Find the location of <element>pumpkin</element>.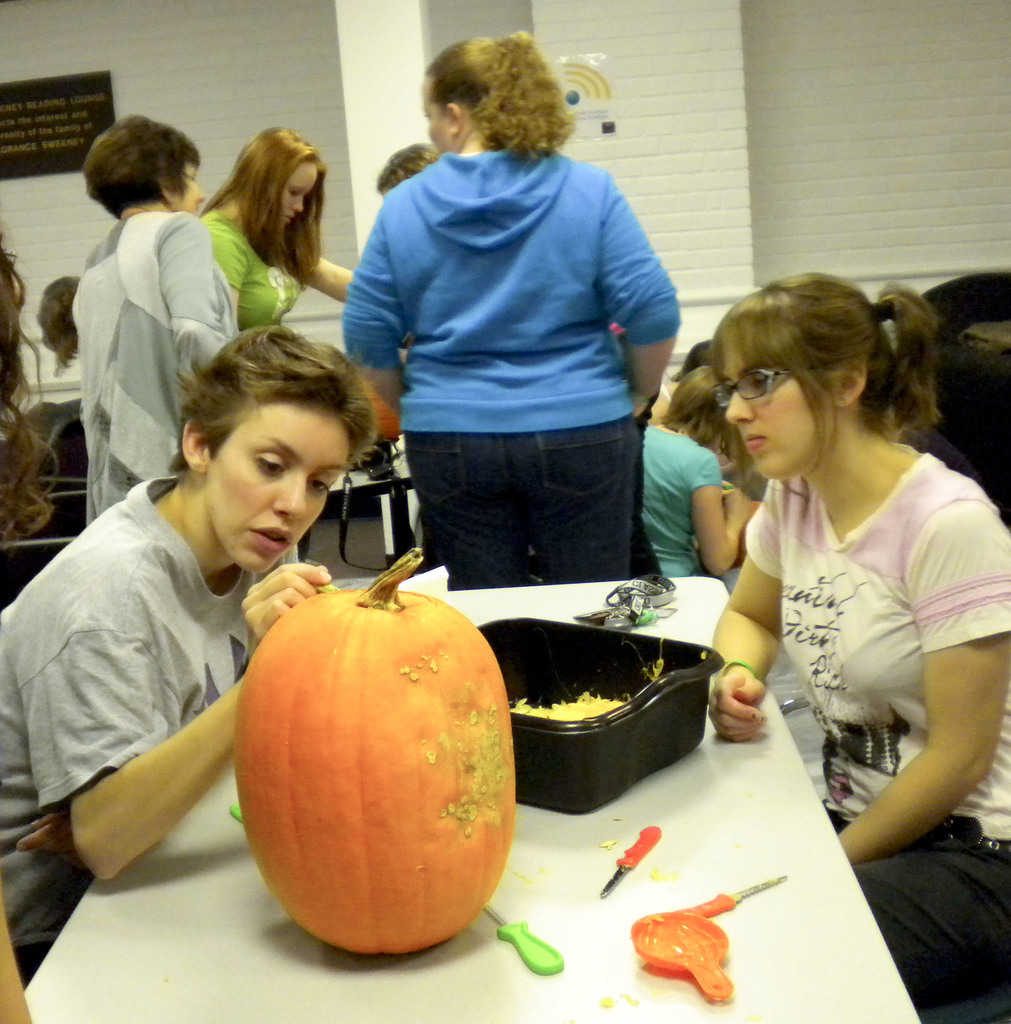
Location: pyautogui.locateOnScreen(232, 584, 506, 947).
